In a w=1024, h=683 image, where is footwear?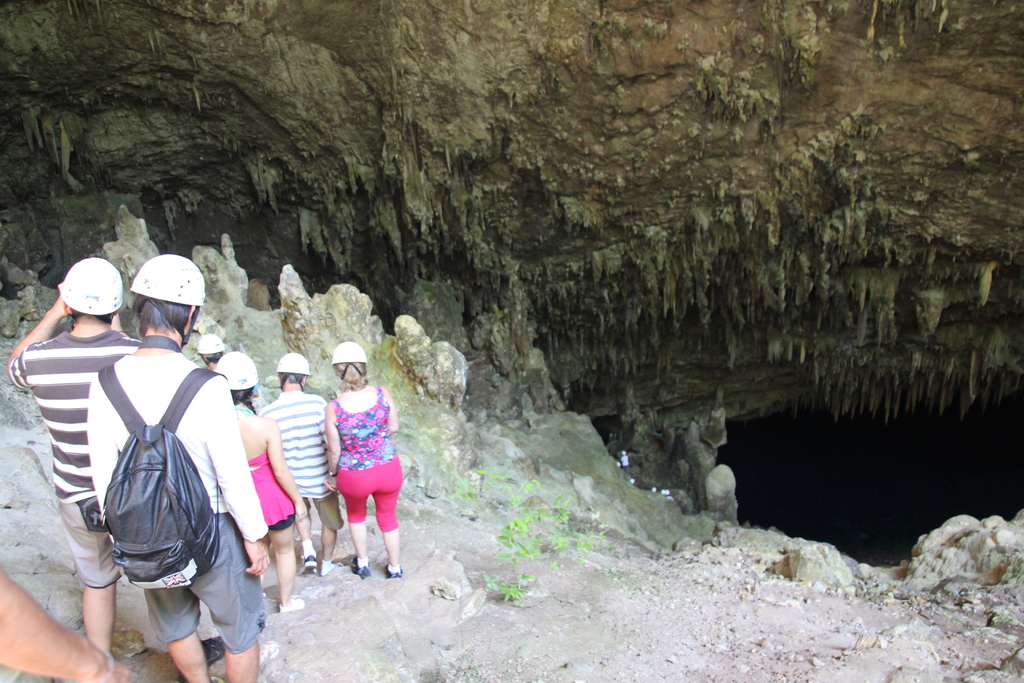
[x1=320, y1=563, x2=337, y2=579].
